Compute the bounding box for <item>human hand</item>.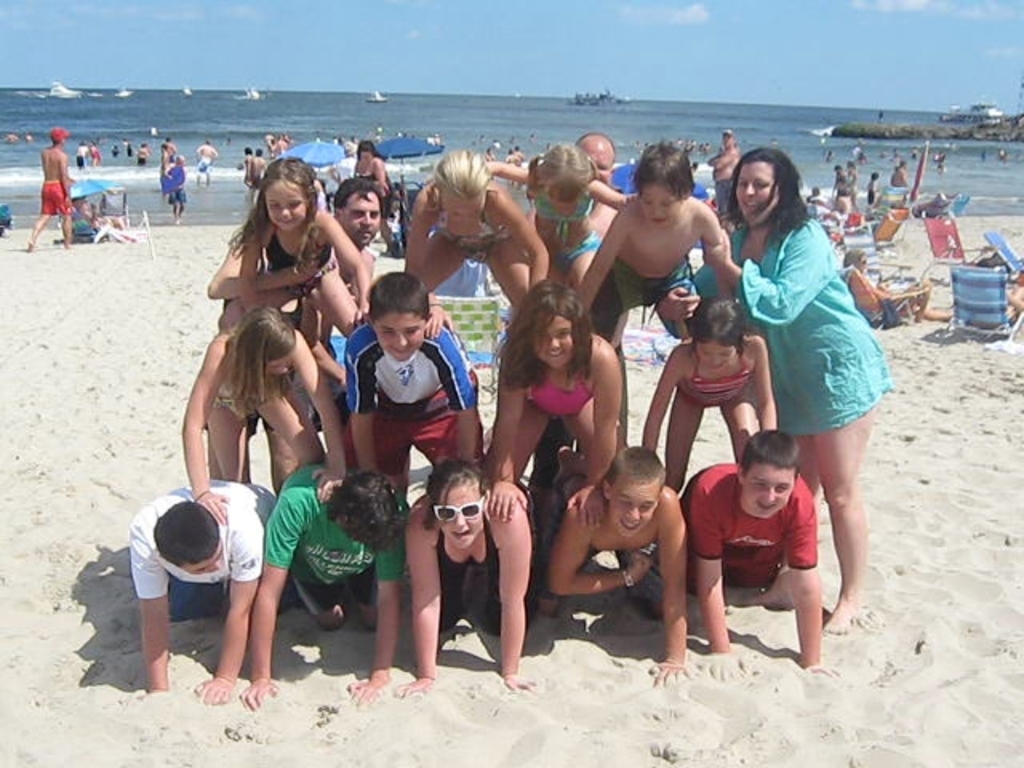
select_region(352, 302, 374, 331).
